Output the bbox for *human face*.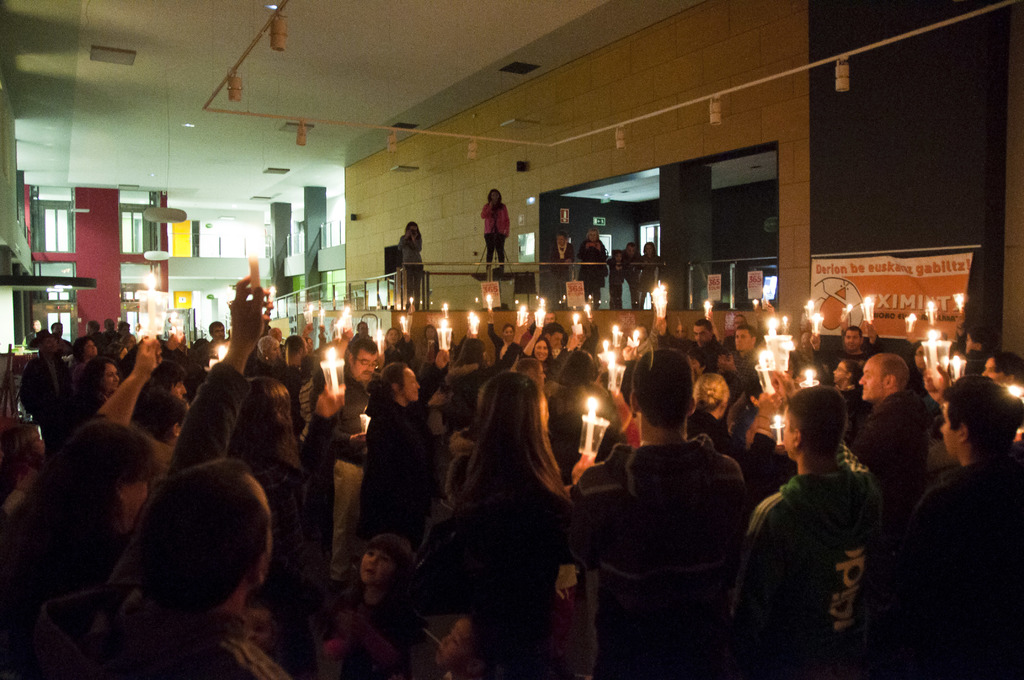
<box>399,366,420,403</box>.
